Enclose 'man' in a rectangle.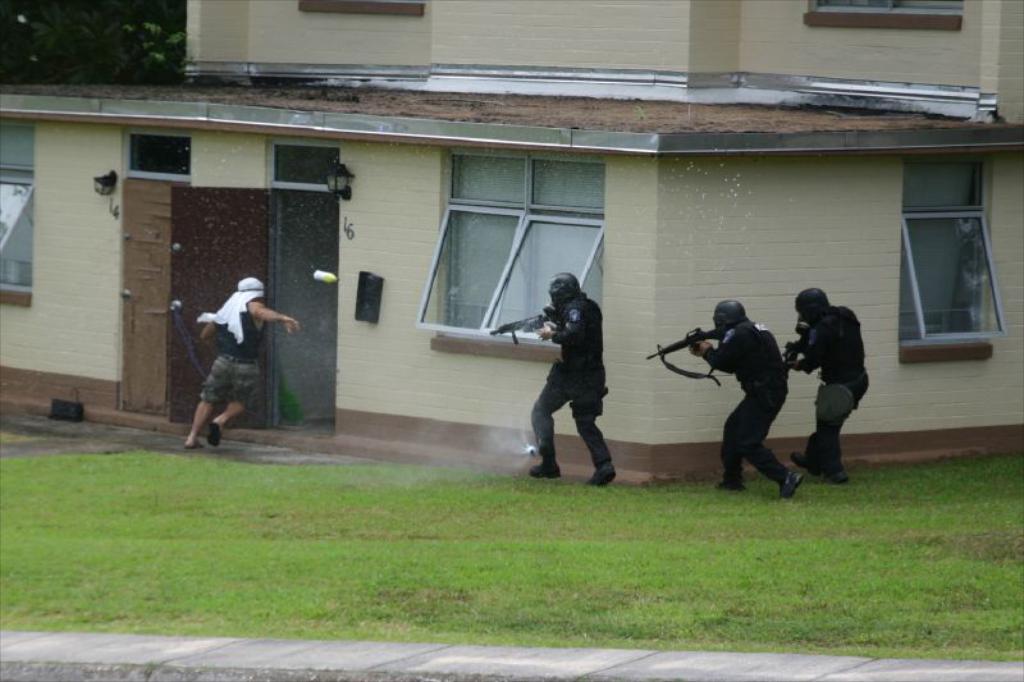
(left=530, top=258, right=628, bottom=493).
